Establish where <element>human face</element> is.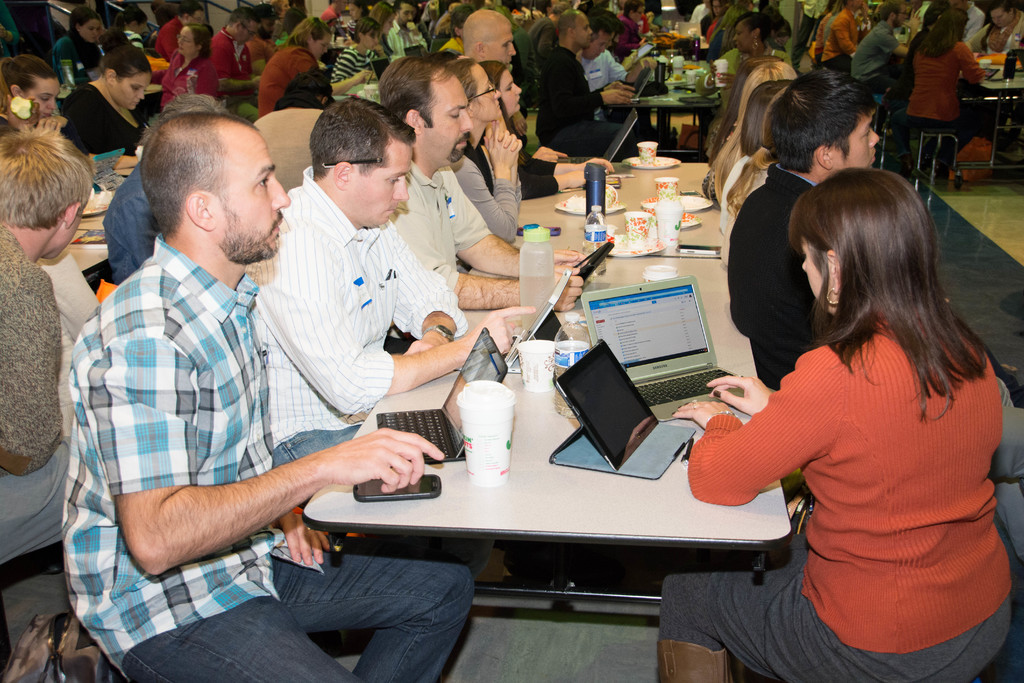
Established at rect(833, 114, 878, 169).
